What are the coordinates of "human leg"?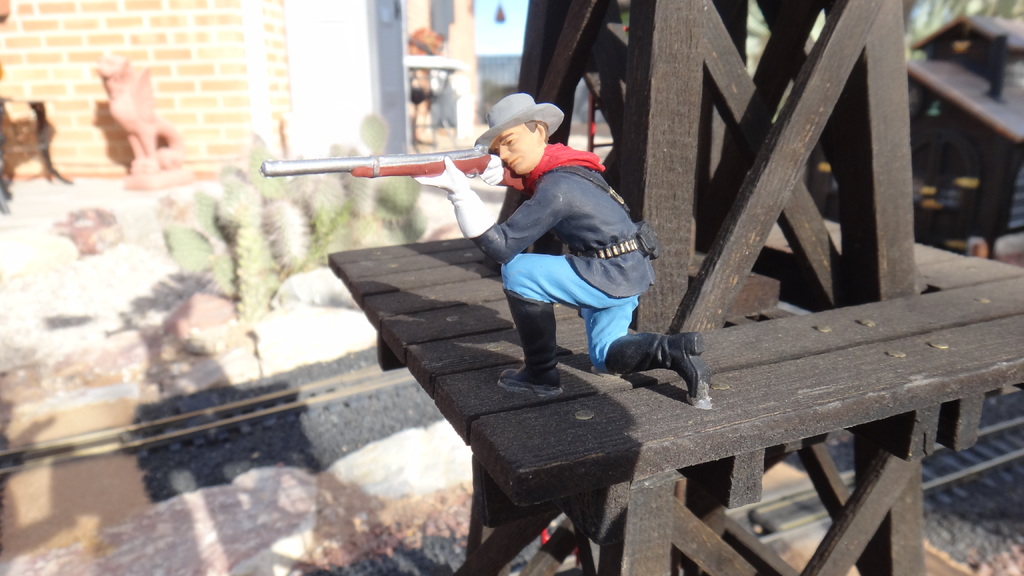
pyautogui.locateOnScreen(582, 294, 710, 404).
